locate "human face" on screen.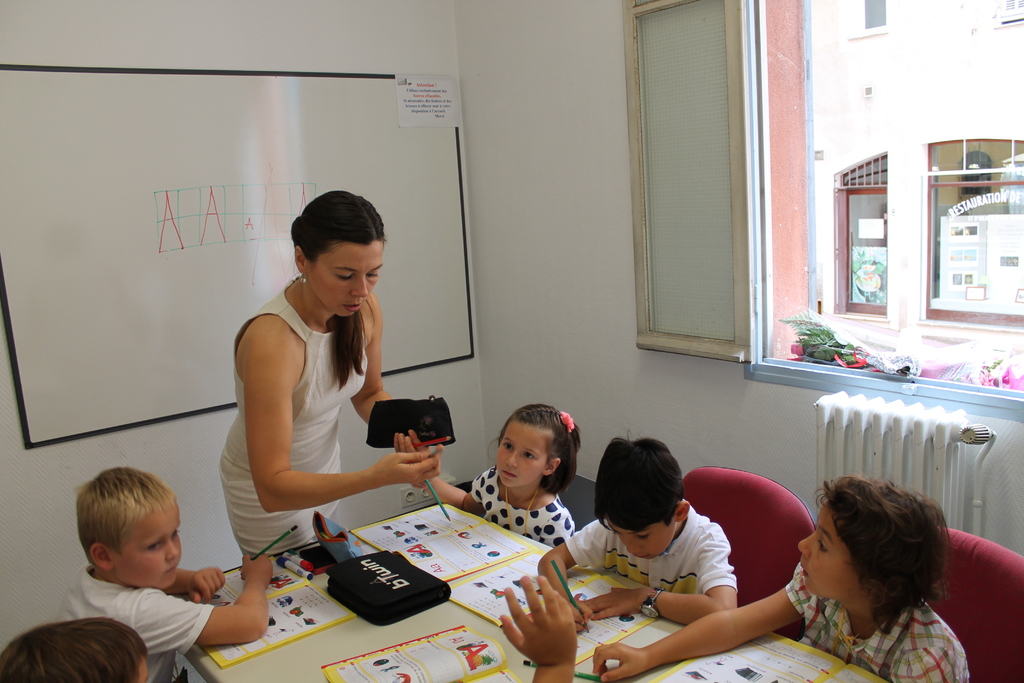
On screen at <box>493,416,548,487</box>.
